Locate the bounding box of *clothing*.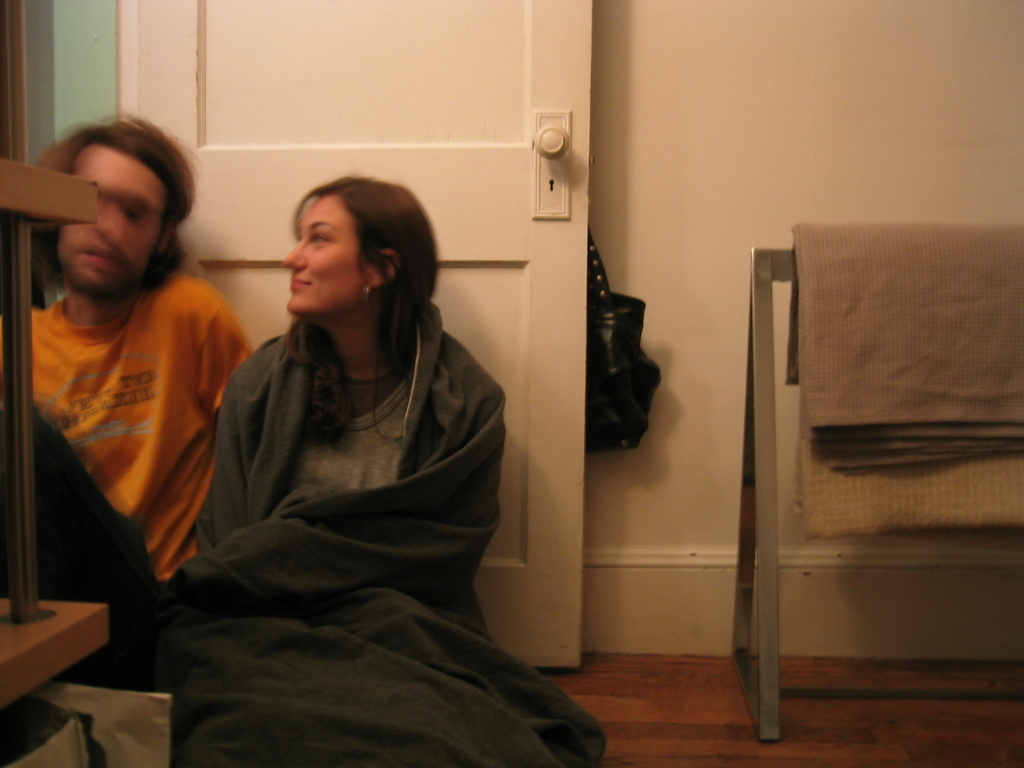
Bounding box: x1=29 y1=272 x2=245 y2=573.
